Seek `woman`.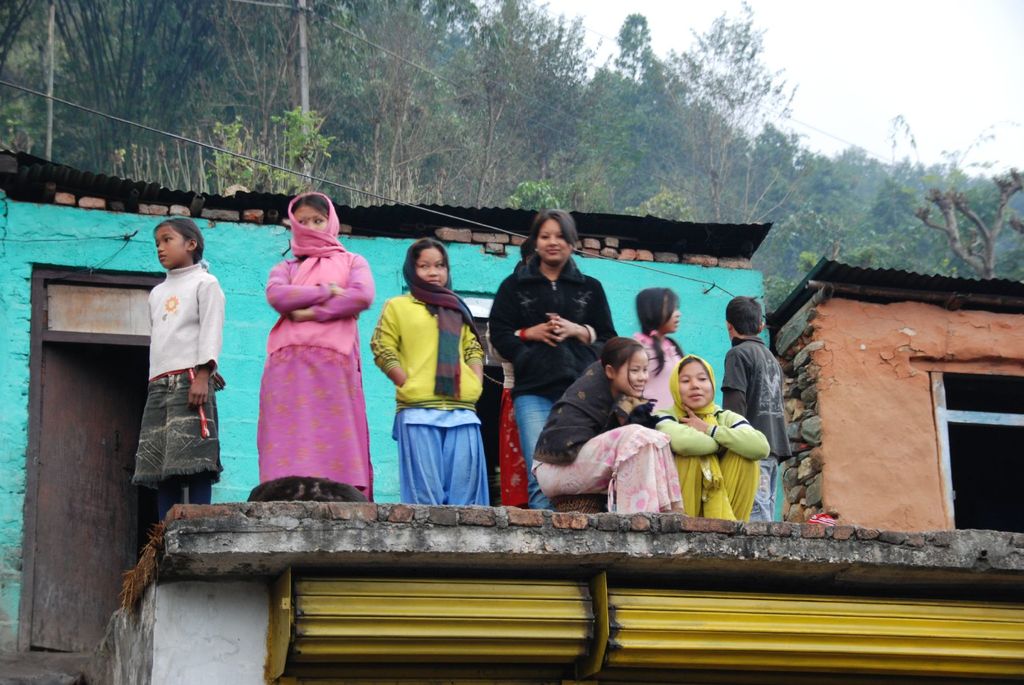
region(487, 210, 625, 524).
